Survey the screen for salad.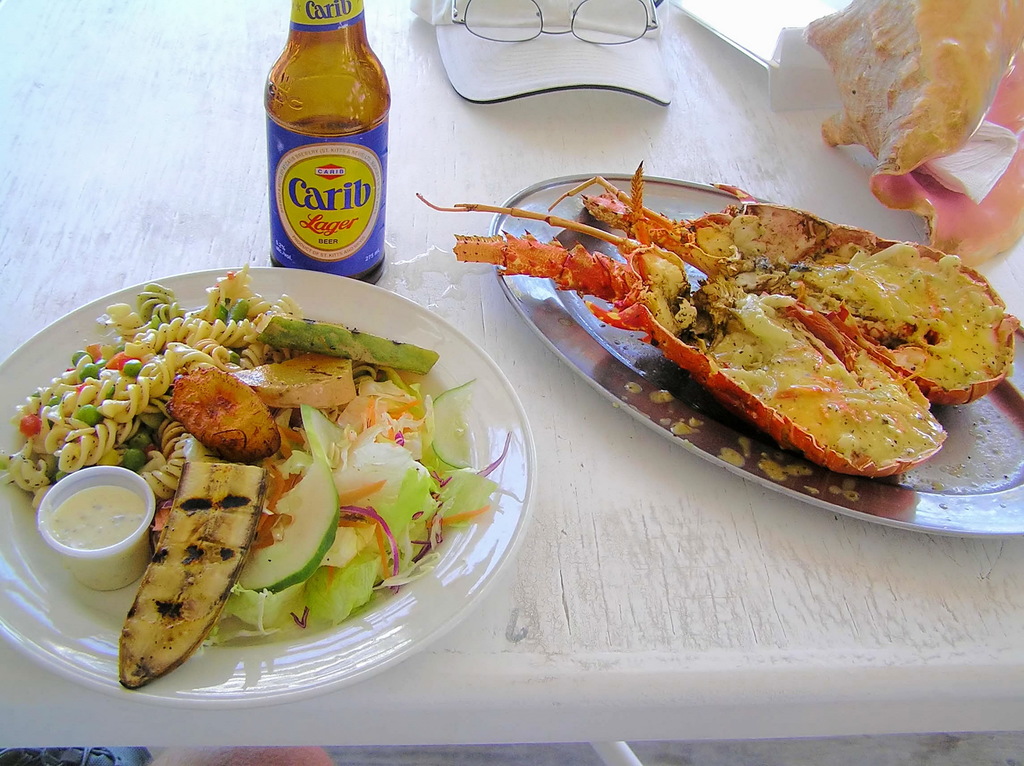
Survey found: rect(170, 303, 526, 641).
